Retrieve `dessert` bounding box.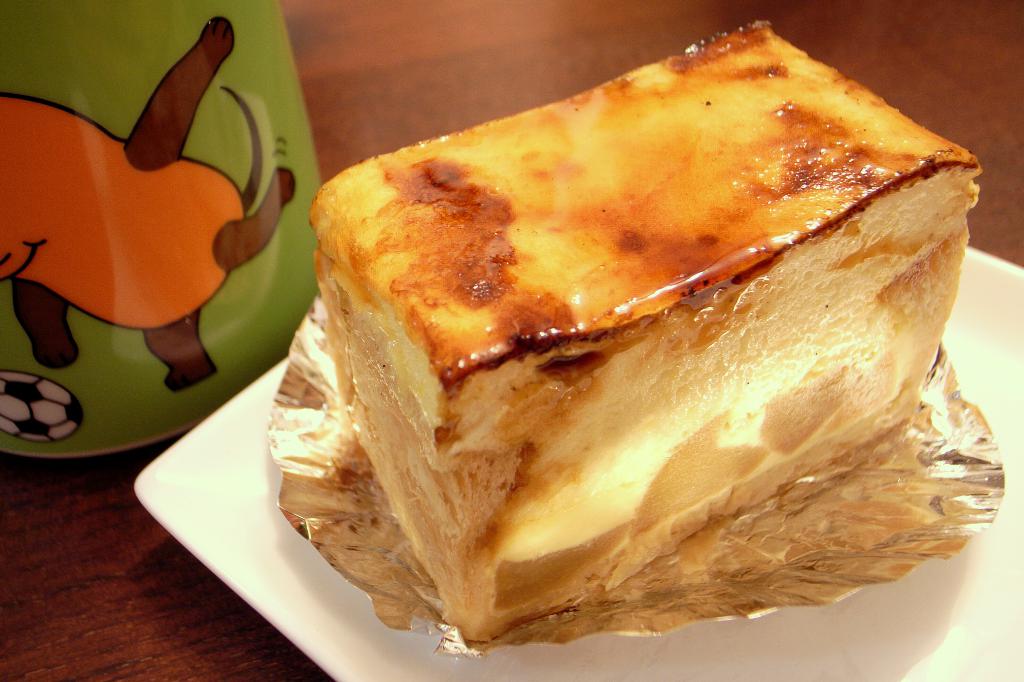
Bounding box: [241,15,1015,662].
